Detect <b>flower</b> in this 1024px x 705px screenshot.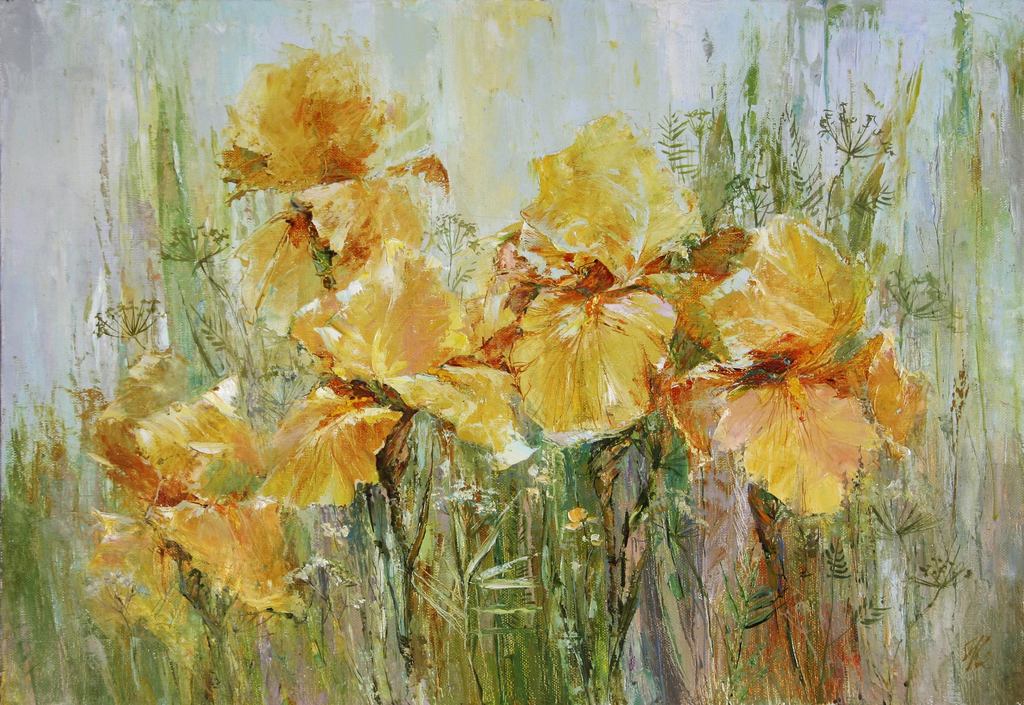
Detection: {"x1": 129, "y1": 373, "x2": 270, "y2": 485}.
